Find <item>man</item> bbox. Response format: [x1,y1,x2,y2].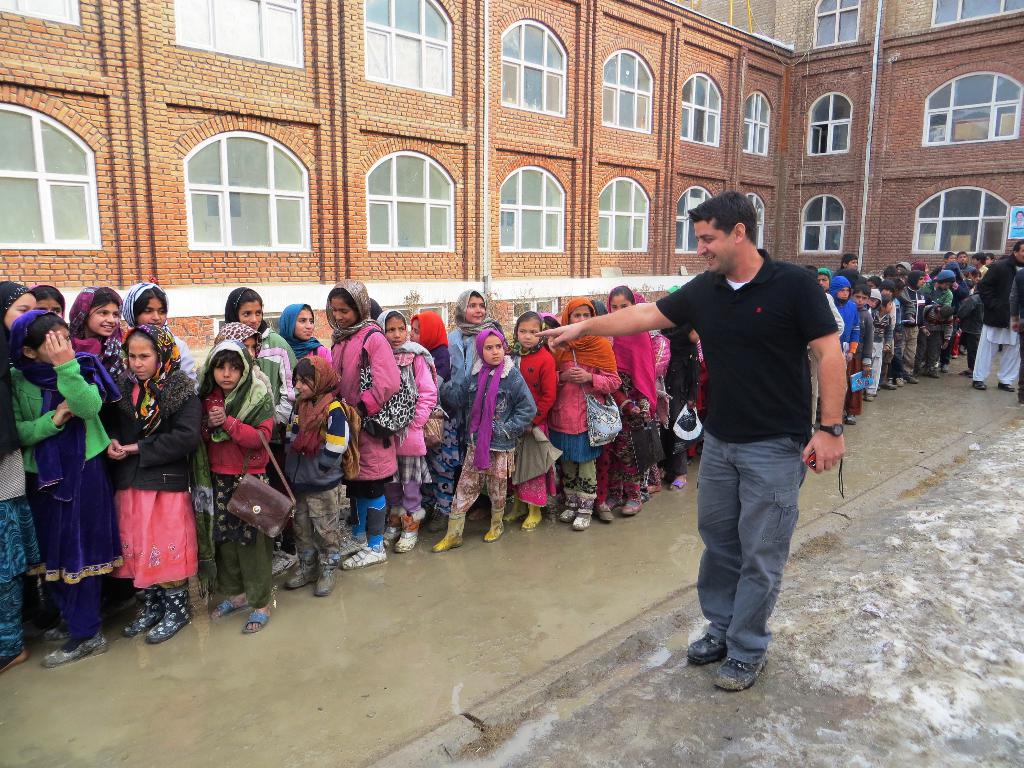
[970,236,1023,388].
